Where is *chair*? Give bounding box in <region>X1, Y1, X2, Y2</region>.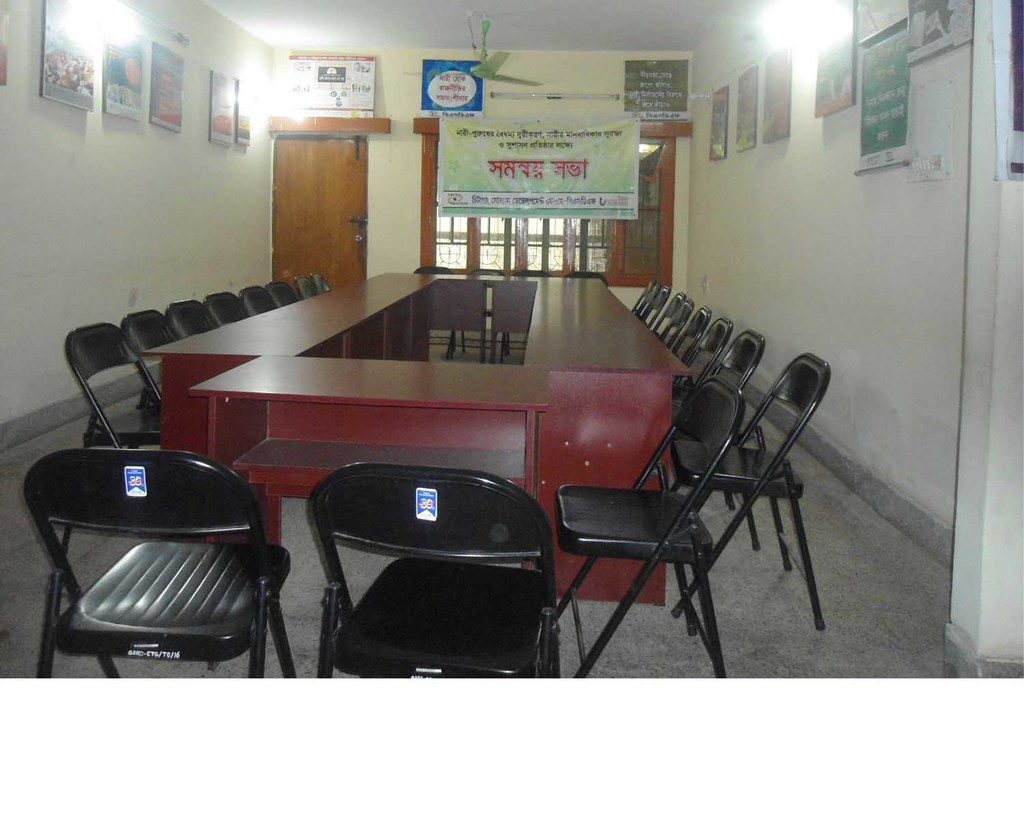
<region>627, 280, 655, 317</region>.
